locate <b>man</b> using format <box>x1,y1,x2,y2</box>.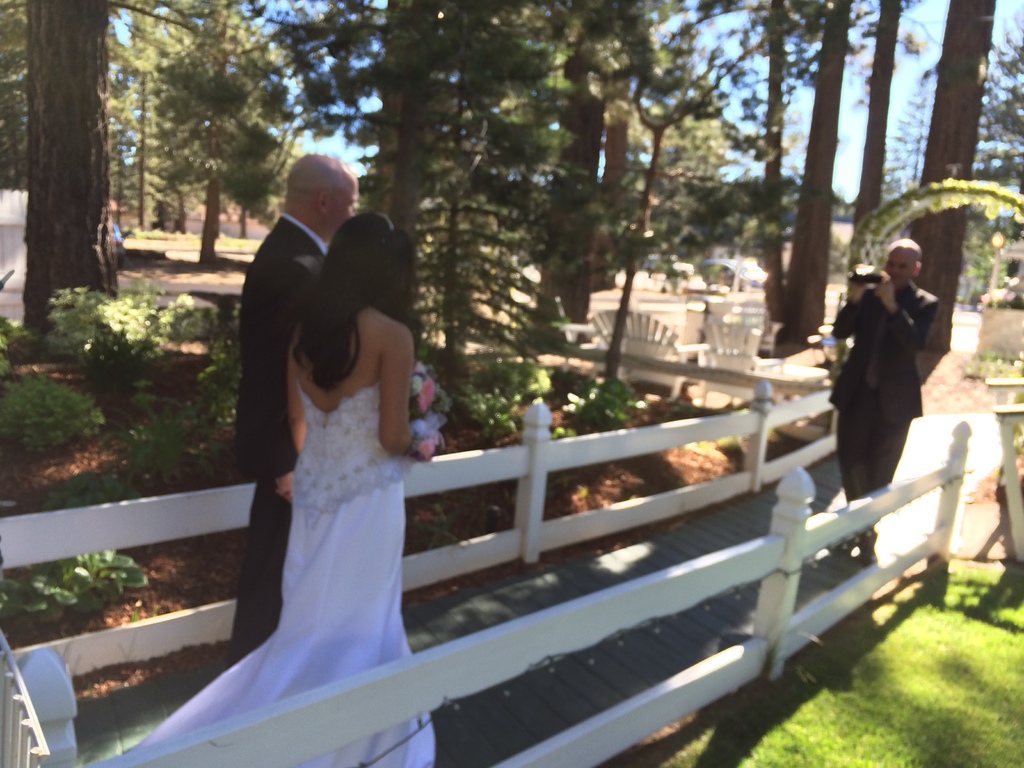
<box>225,154,355,671</box>.
